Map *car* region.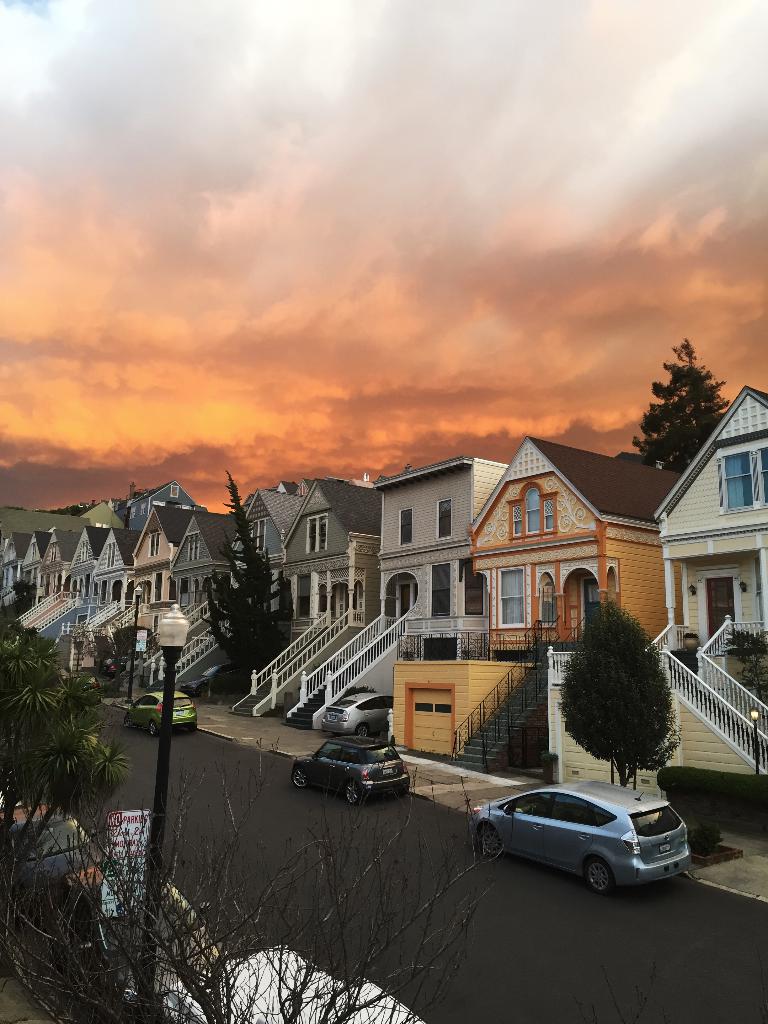
Mapped to l=155, t=942, r=426, b=1023.
